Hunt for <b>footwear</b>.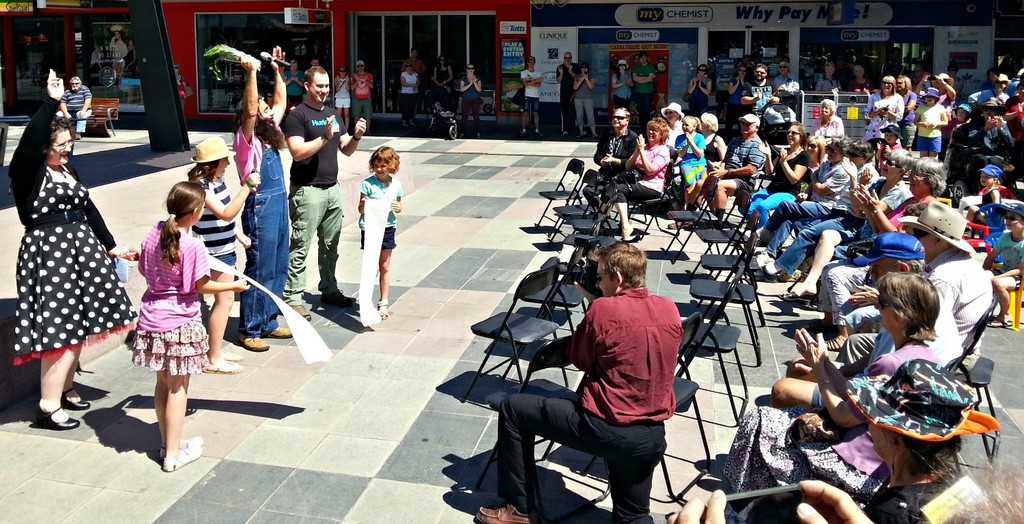
Hunted down at [left=35, top=407, right=78, bottom=428].
